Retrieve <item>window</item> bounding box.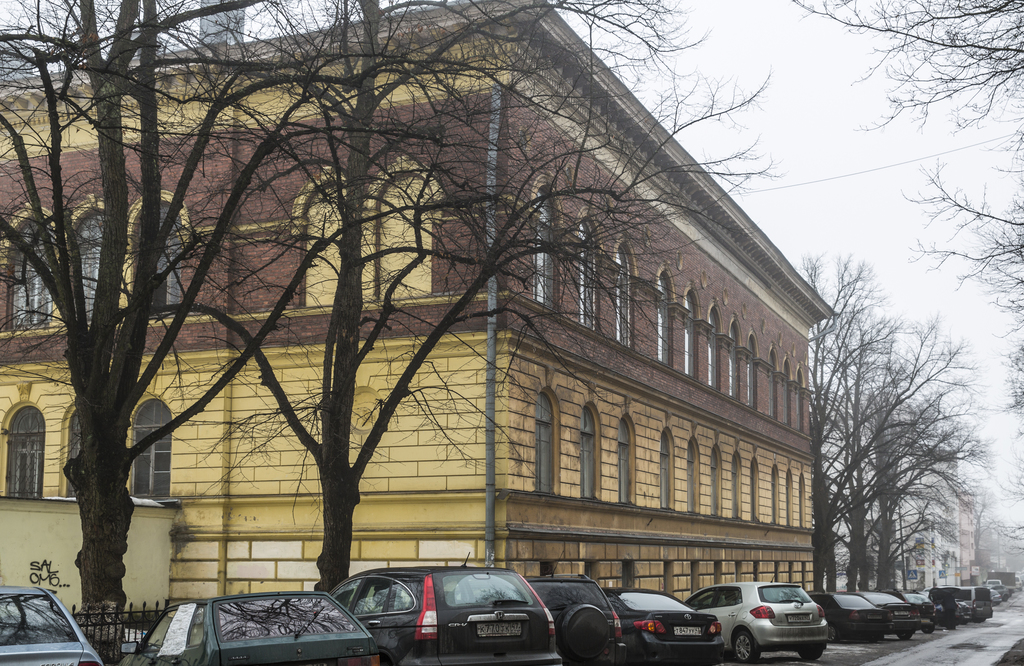
Bounding box: BBox(618, 414, 640, 507).
